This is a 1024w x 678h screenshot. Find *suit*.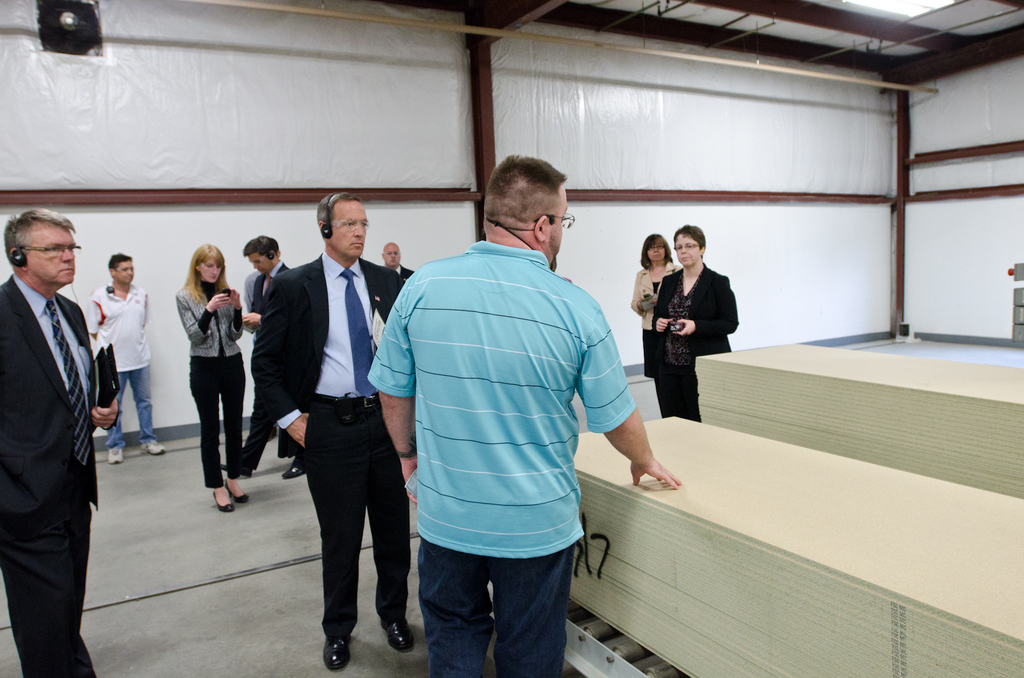
Bounding box: bbox(252, 250, 406, 638).
